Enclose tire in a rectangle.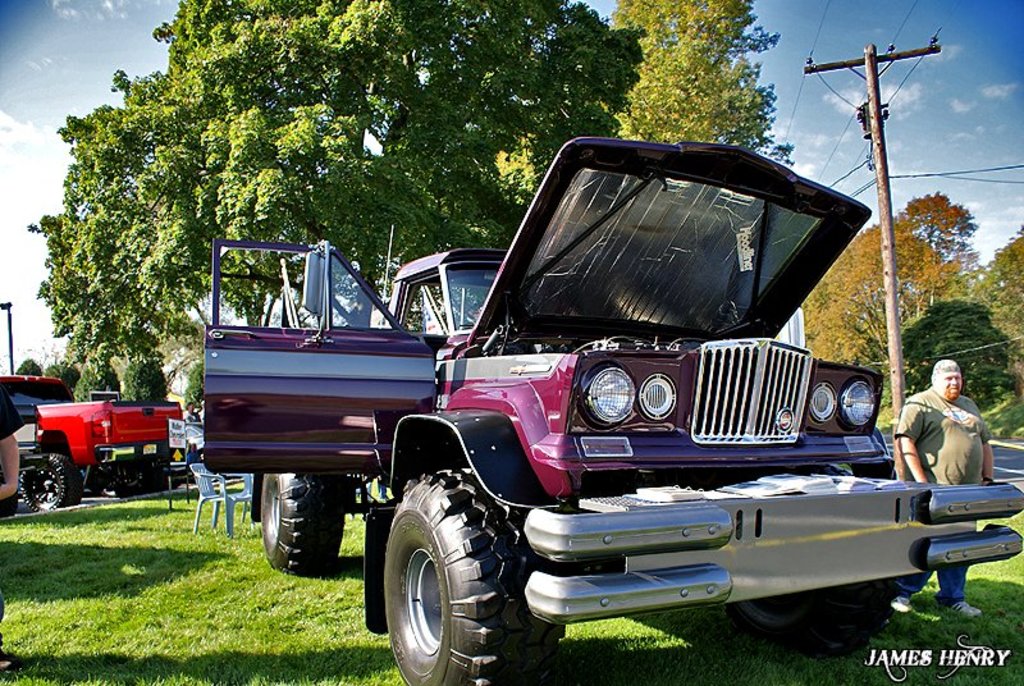
18, 453, 79, 512.
